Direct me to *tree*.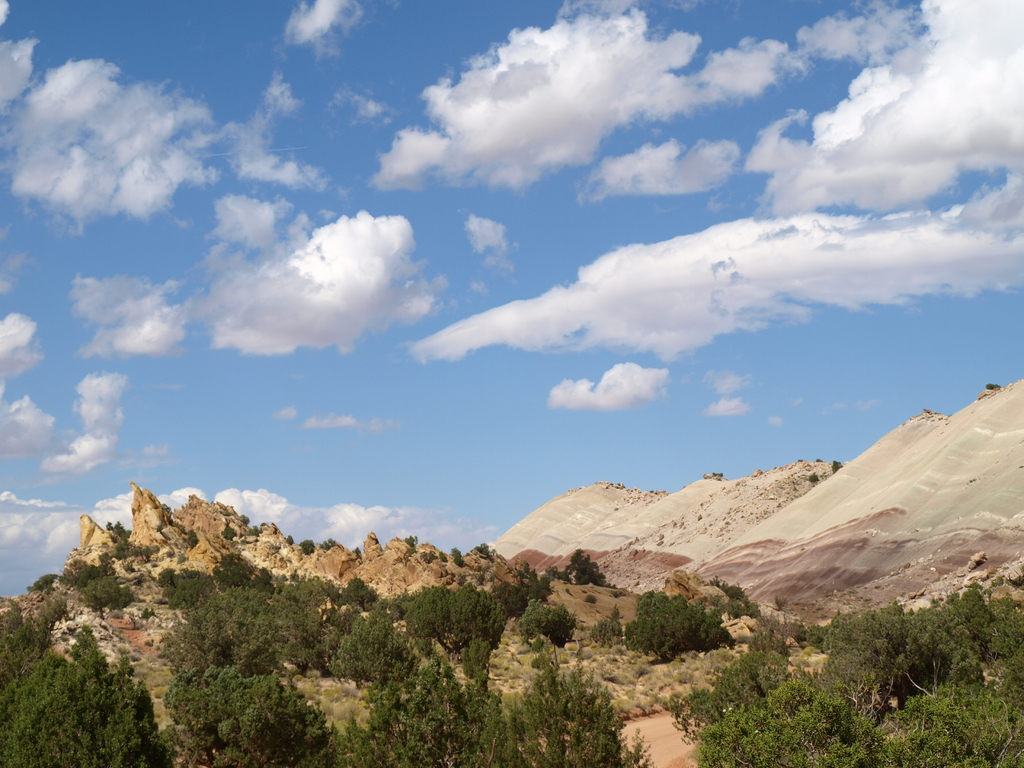
Direction: region(512, 653, 664, 767).
